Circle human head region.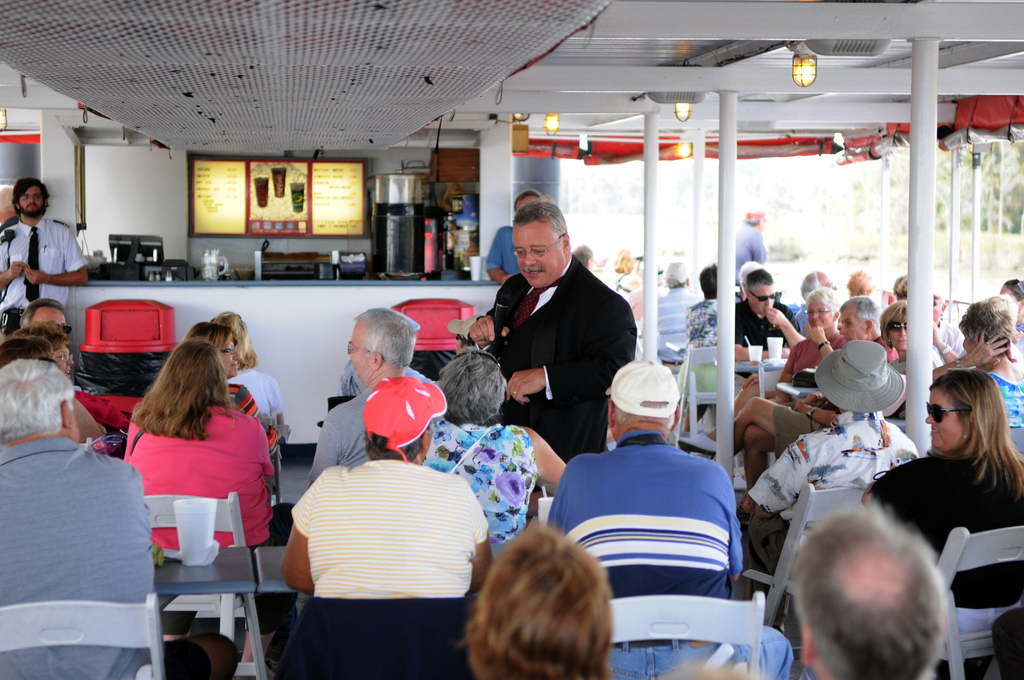
Region: (left=614, top=248, right=634, bottom=270).
